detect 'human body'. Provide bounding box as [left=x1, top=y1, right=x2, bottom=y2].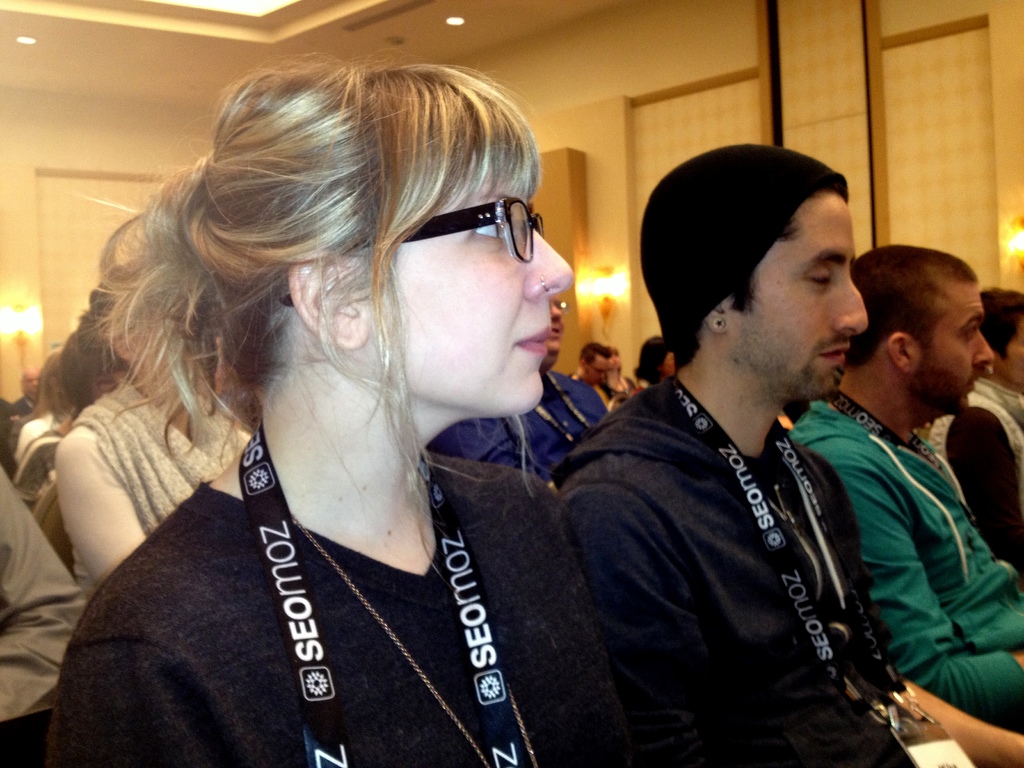
[left=602, top=348, right=638, bottom=410].
